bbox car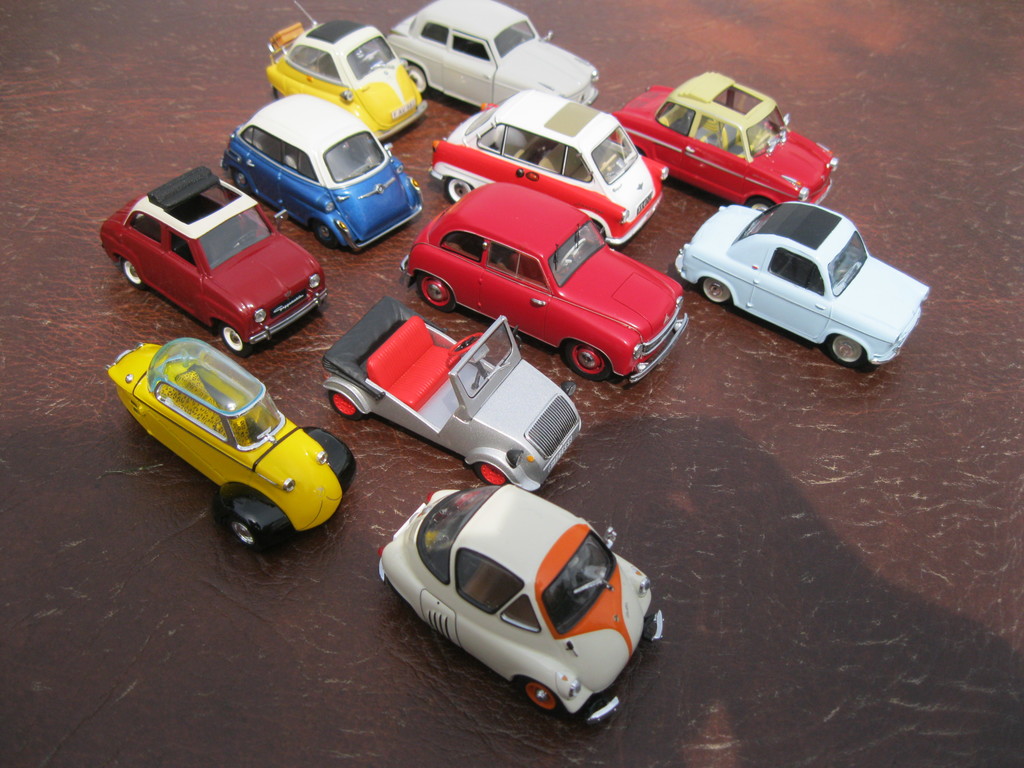
221:89:429:256
